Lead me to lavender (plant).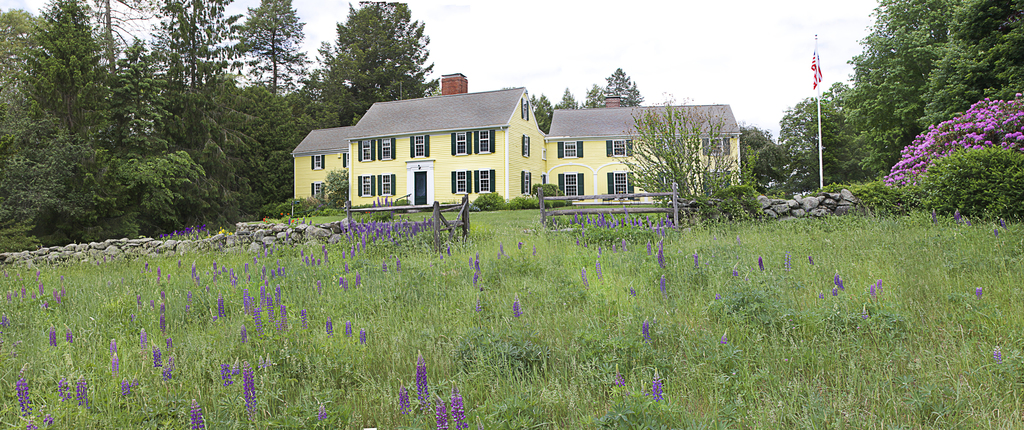
Lead to (x1=647, y1=370, x2=666, y2=401).
